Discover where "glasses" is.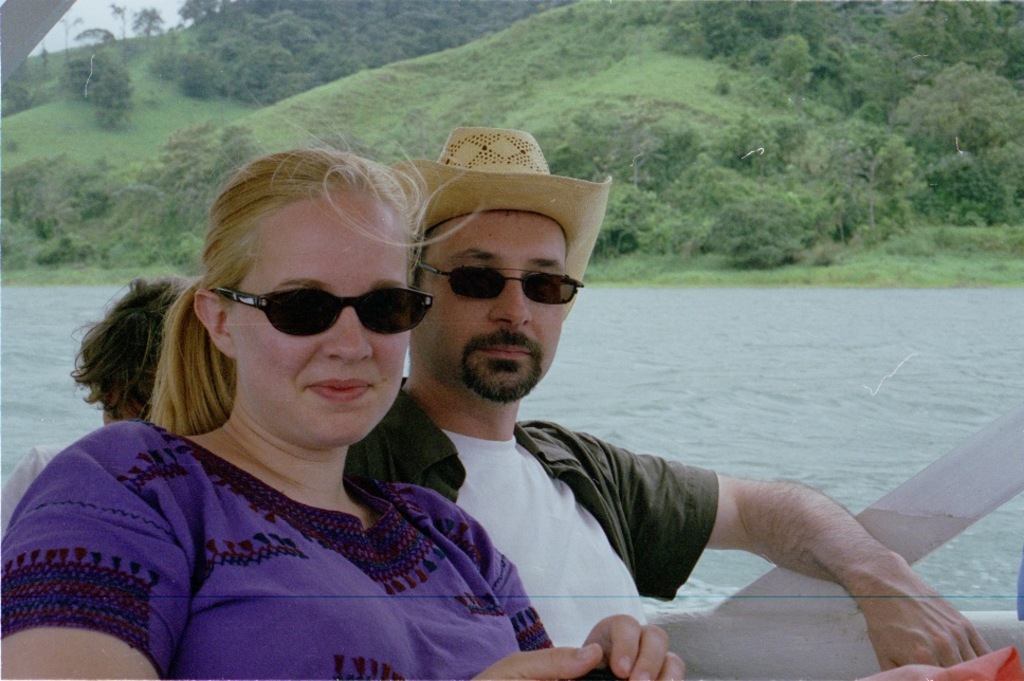
Discovered at x1=169, y1=268, x2=440, y2=362.
